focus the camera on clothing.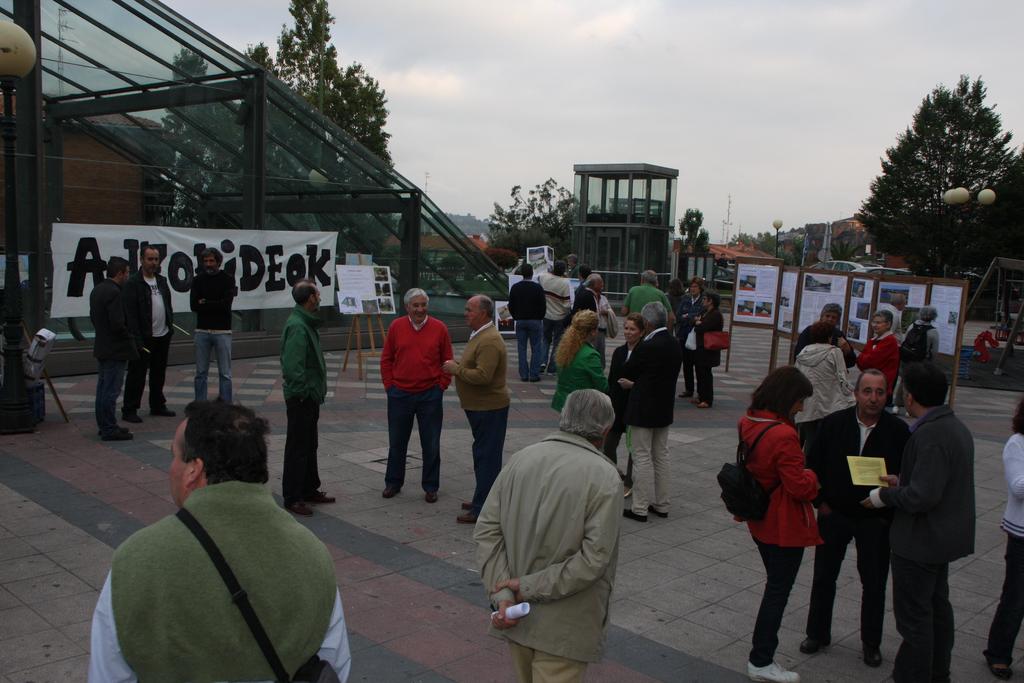
Focus region: rect(803, 403, 913, 647).
